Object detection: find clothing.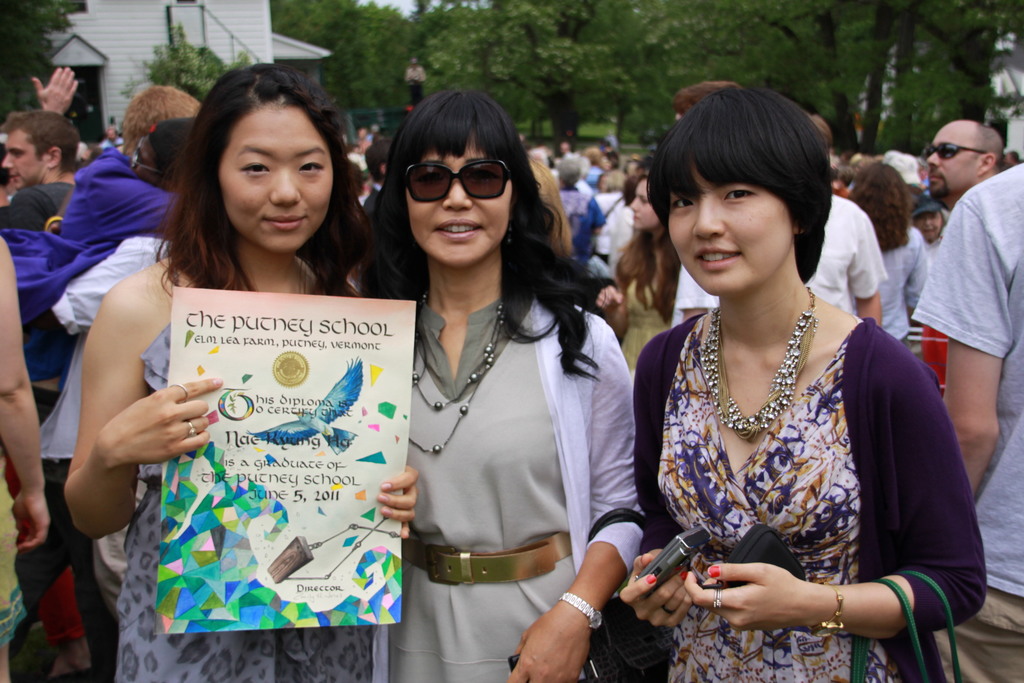
pyautogui.locateOnScreen(0, 146, 183, 409).
